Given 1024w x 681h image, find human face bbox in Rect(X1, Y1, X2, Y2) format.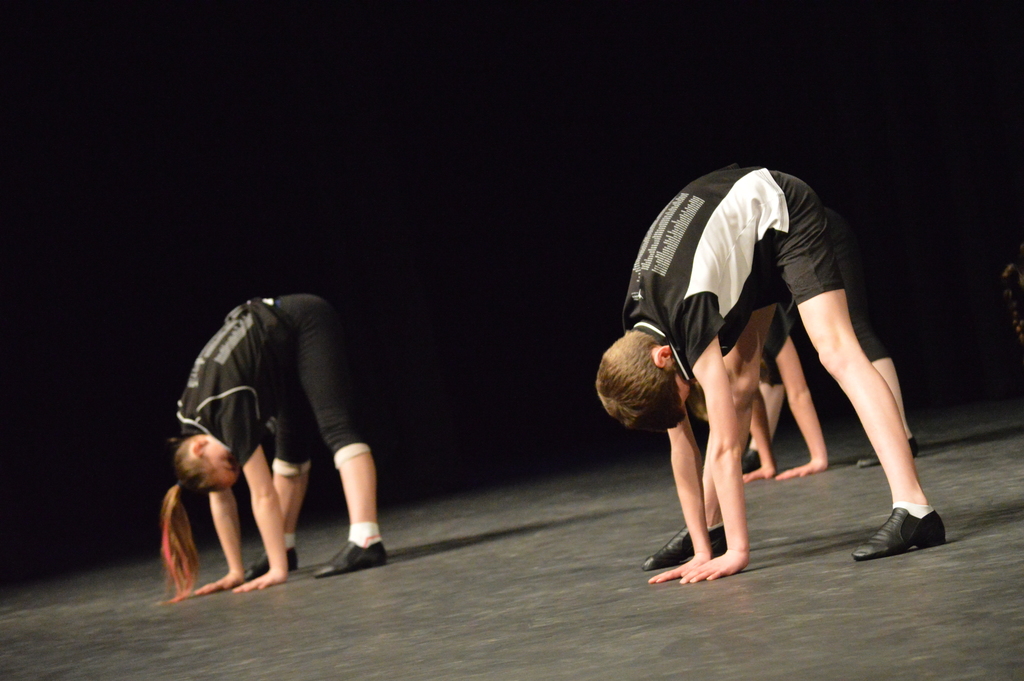
Rect(671, 373, 696, 407).
